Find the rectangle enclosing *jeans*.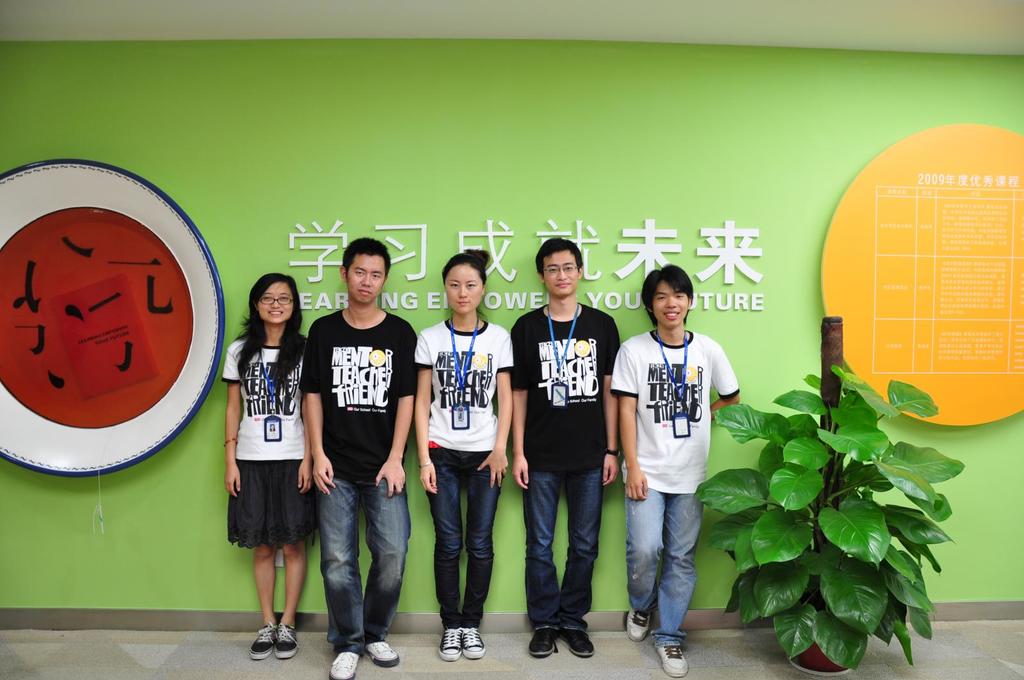
bbox=(529, 463, 599, 630).
